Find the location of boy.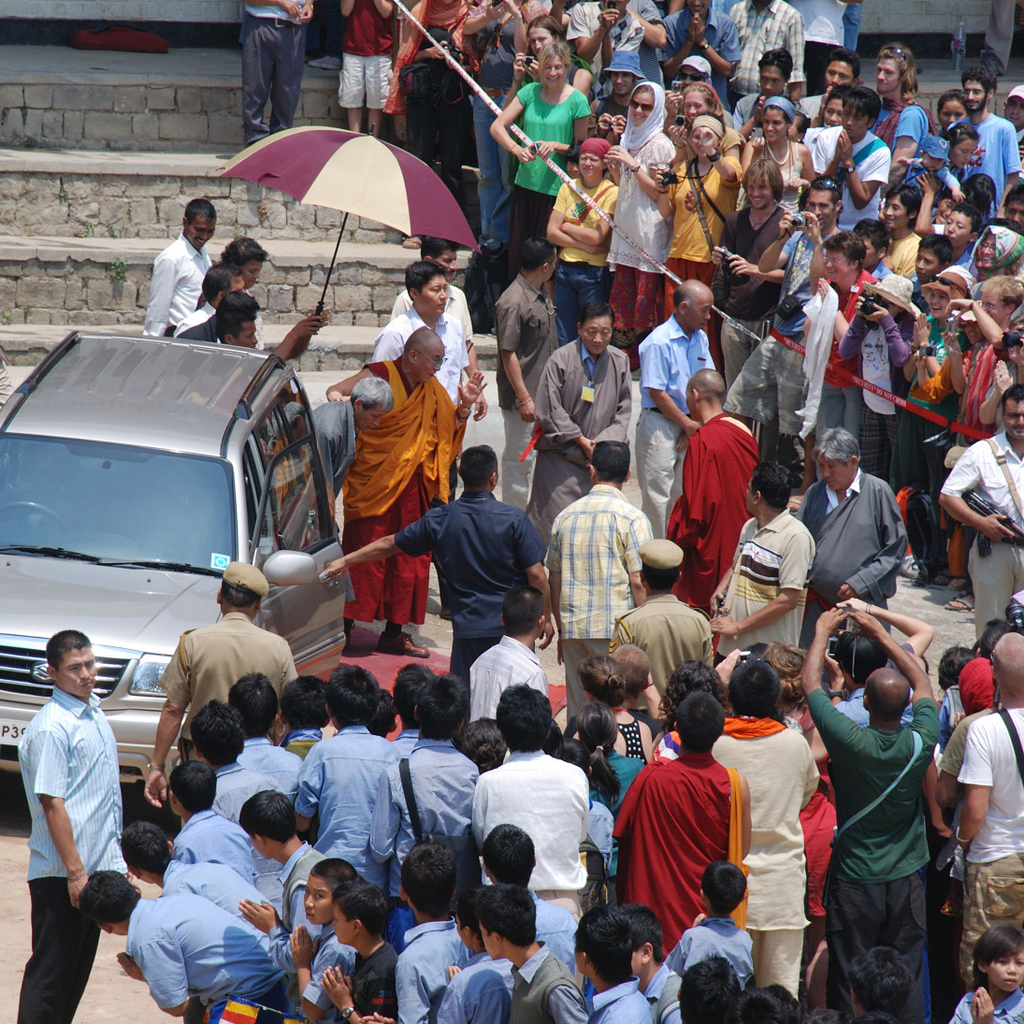
Location: 236,784,343,984.
